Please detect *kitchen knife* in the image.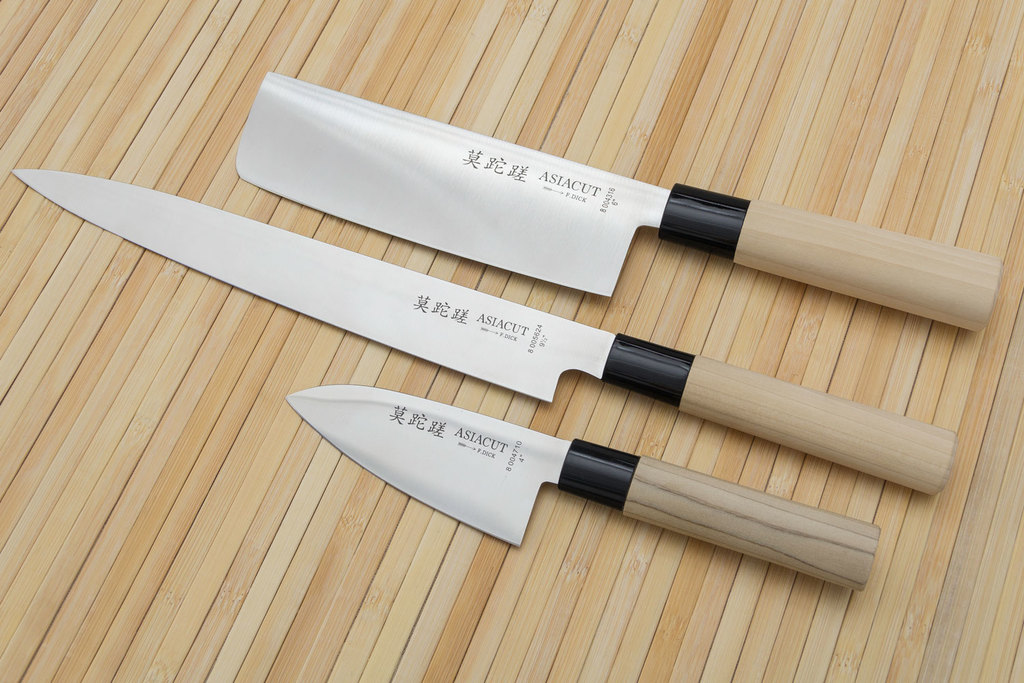
285,383,885,594.
